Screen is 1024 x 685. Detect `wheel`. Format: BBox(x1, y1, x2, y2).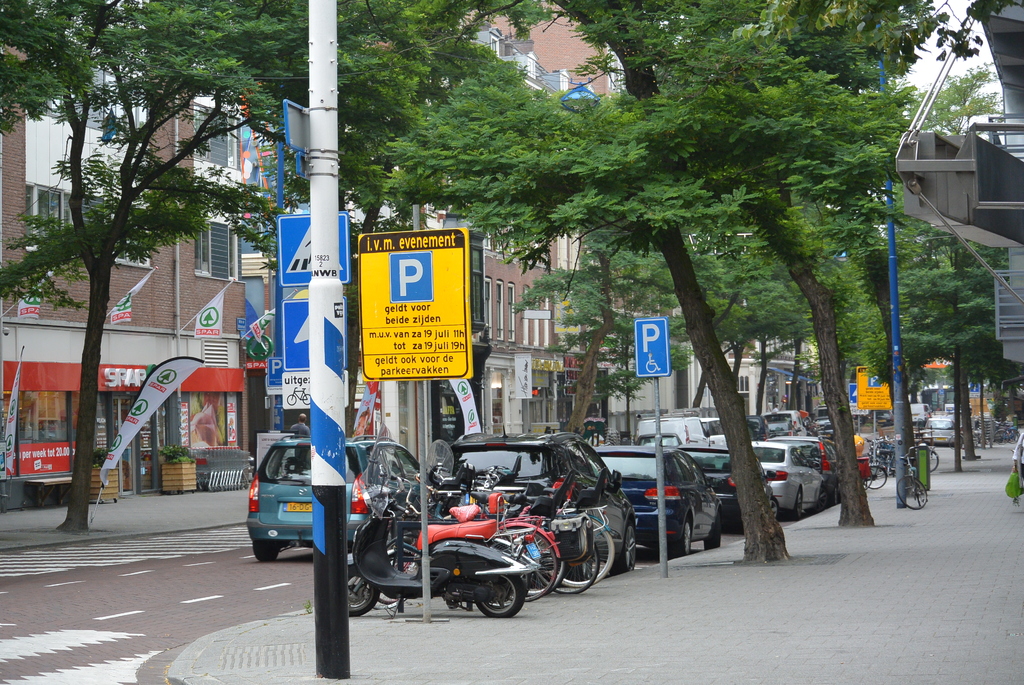
BBox(866, 464, 886, 489).
